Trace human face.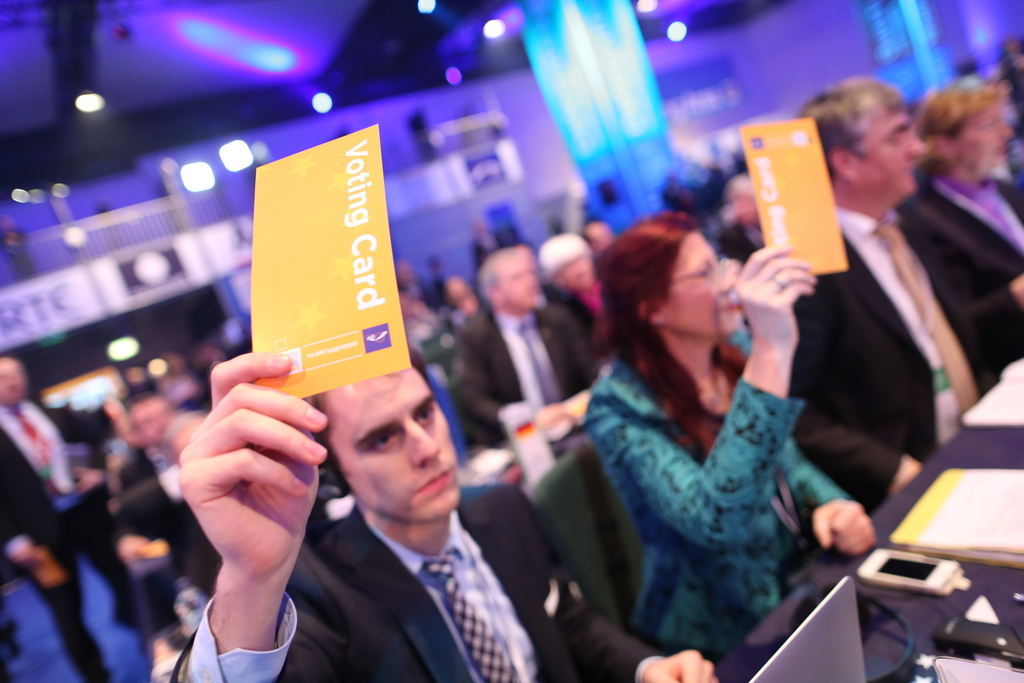
Traced to bbox(660, 233, 739, 331).
